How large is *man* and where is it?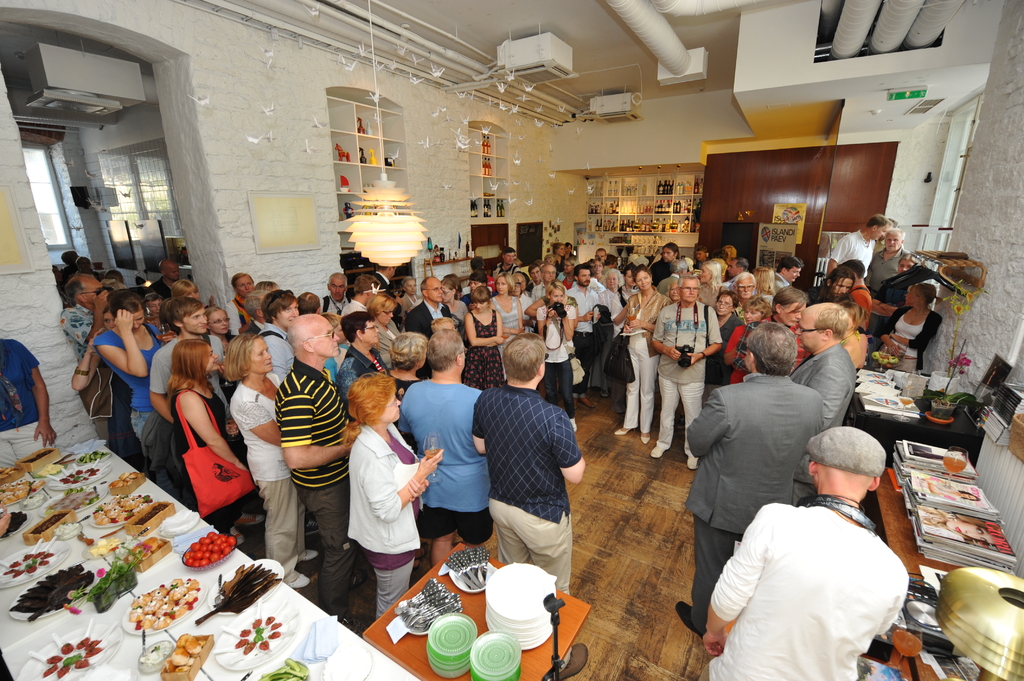
Bounding box: crop(144, 259, 184, 292).
